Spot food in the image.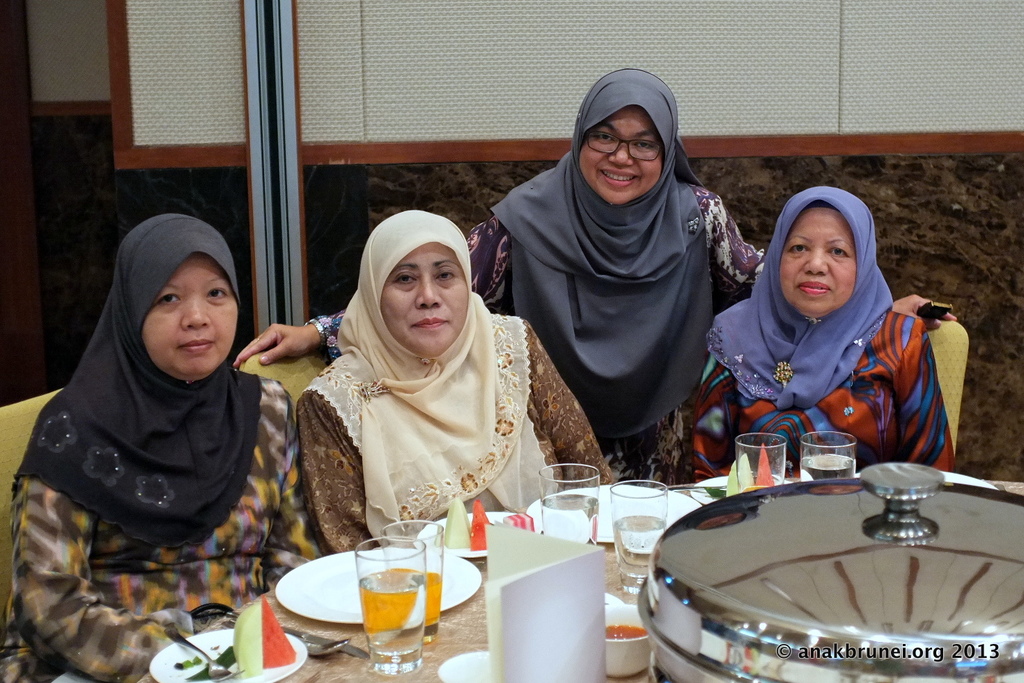
food found at 230 602 265 680.
